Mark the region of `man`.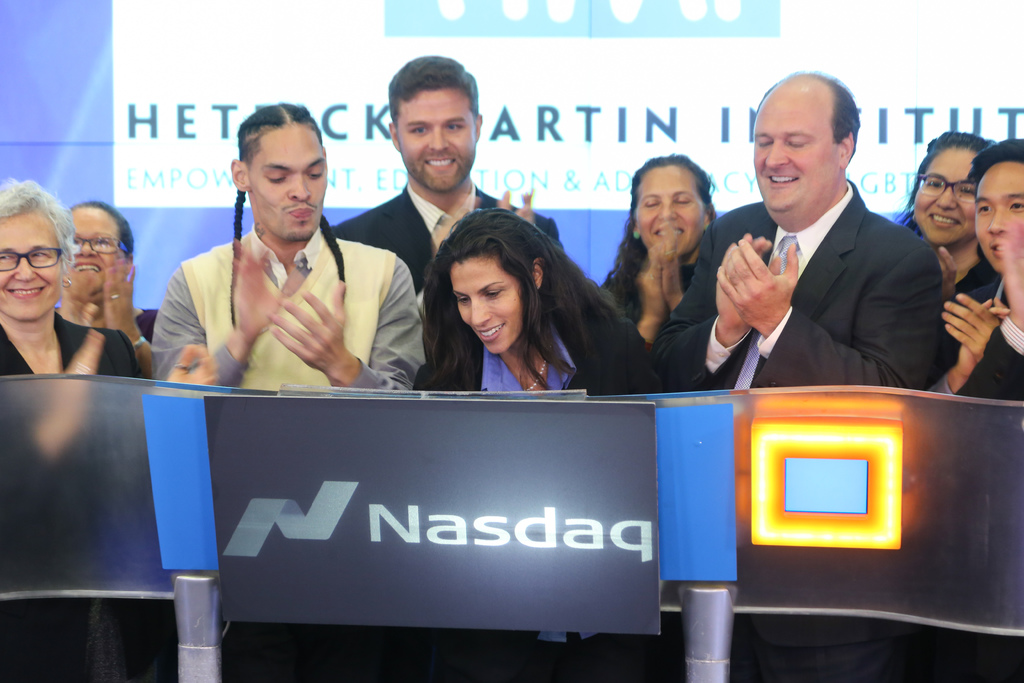
Region: (150,103,428,393).
